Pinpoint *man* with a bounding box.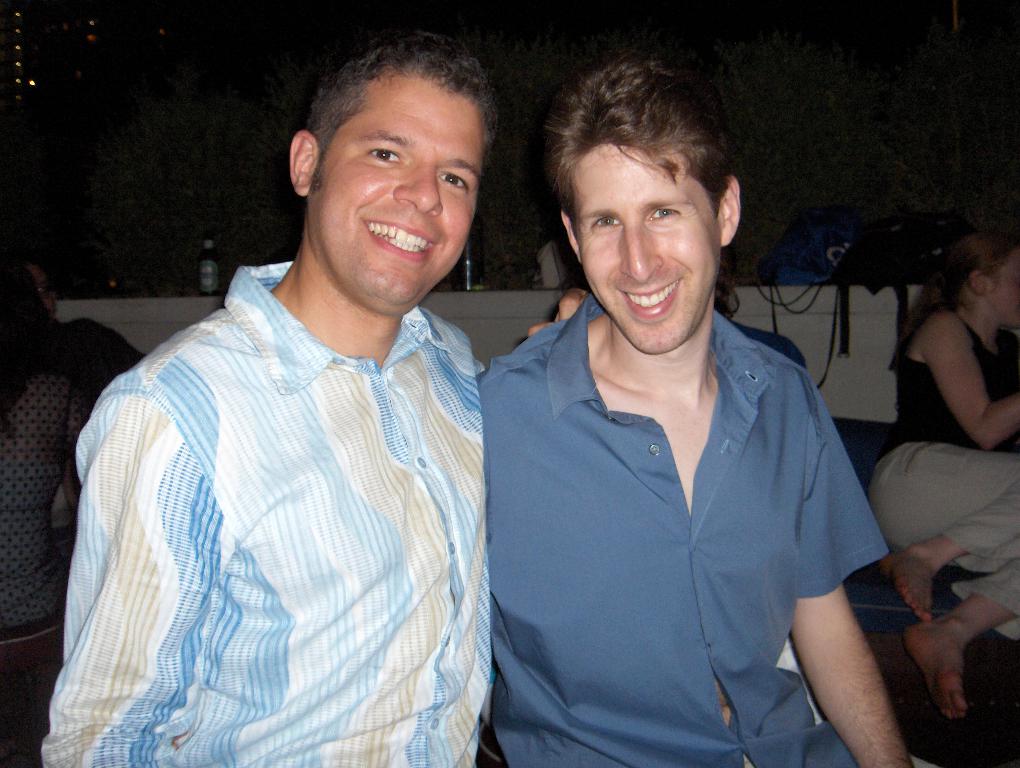
l=472, t=47, r=917, b=767.
